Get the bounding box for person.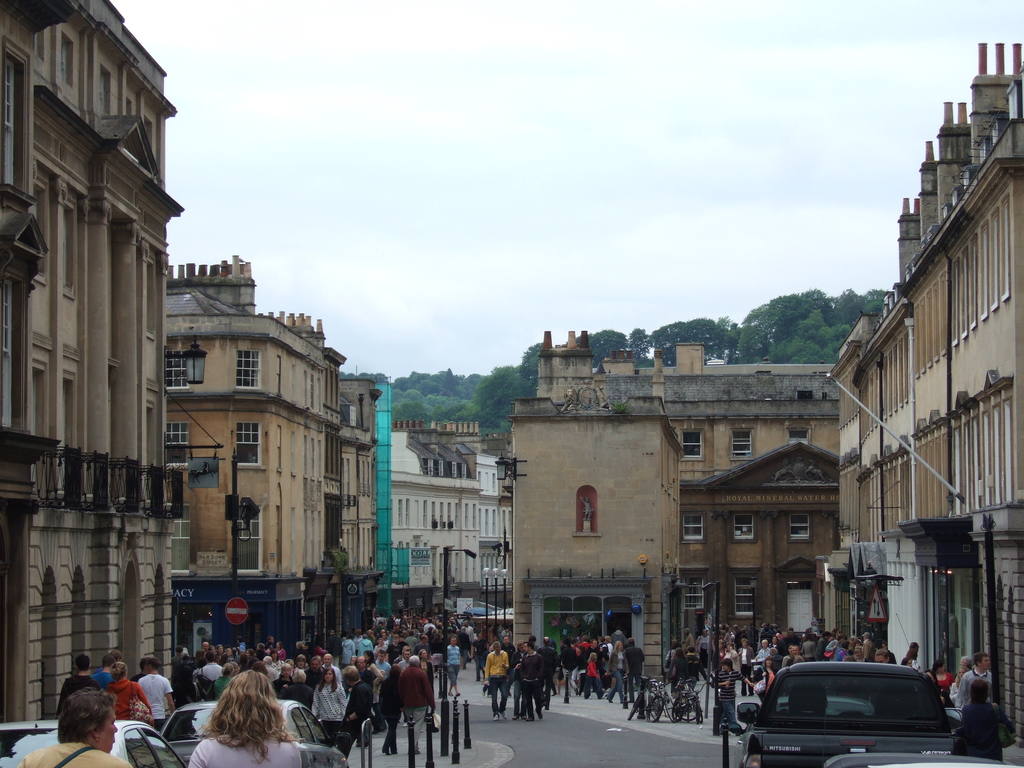
rect(957, 653, 1002, 719).
